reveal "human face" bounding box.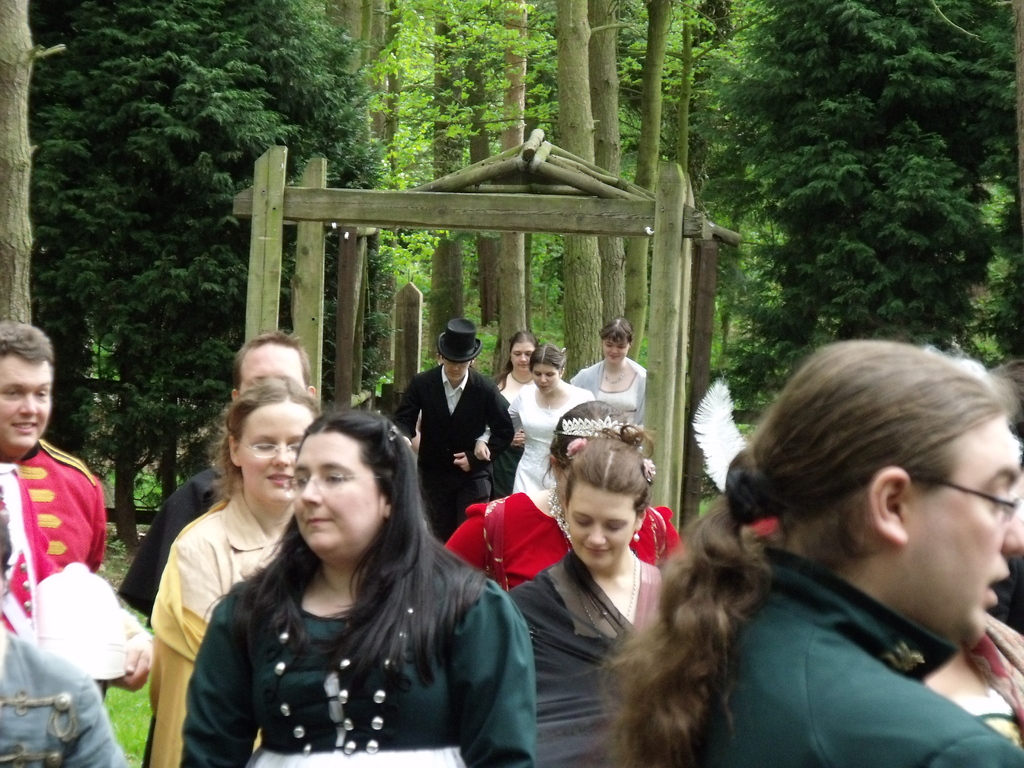
Revealed: (533, 364, 563, 395).
